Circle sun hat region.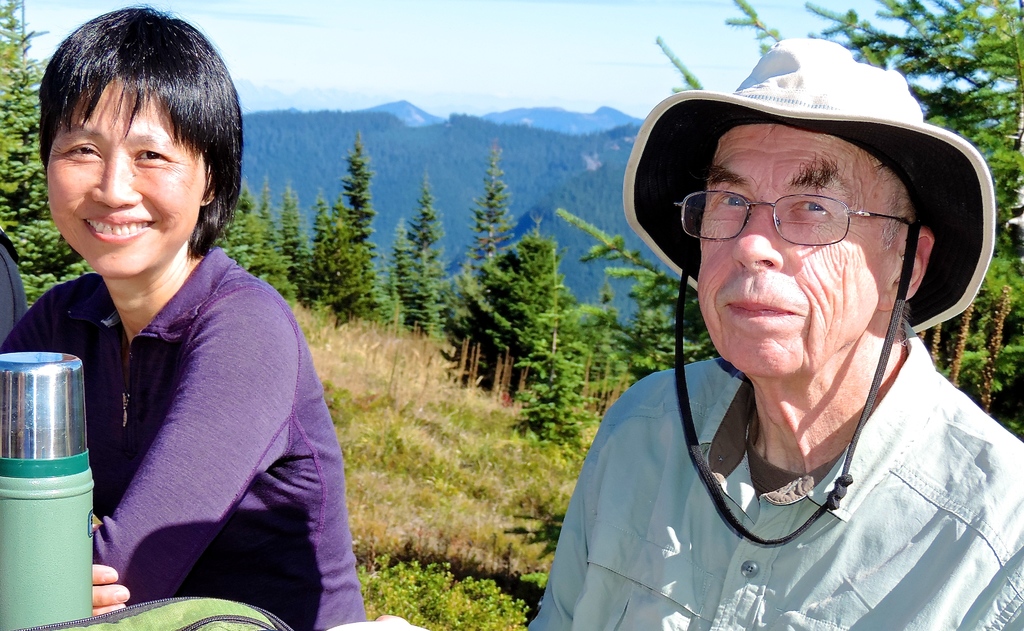
Region: select_region(622, 35, 998, 549).
